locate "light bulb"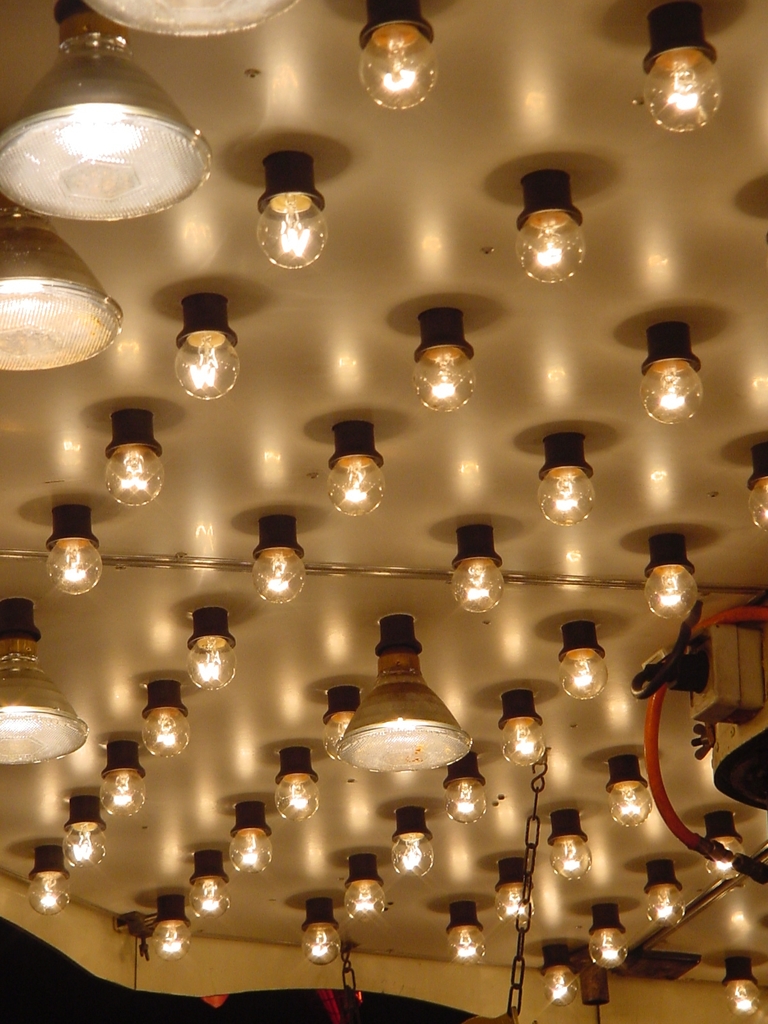
[left=450, top=524, right=506, bottom=616]
